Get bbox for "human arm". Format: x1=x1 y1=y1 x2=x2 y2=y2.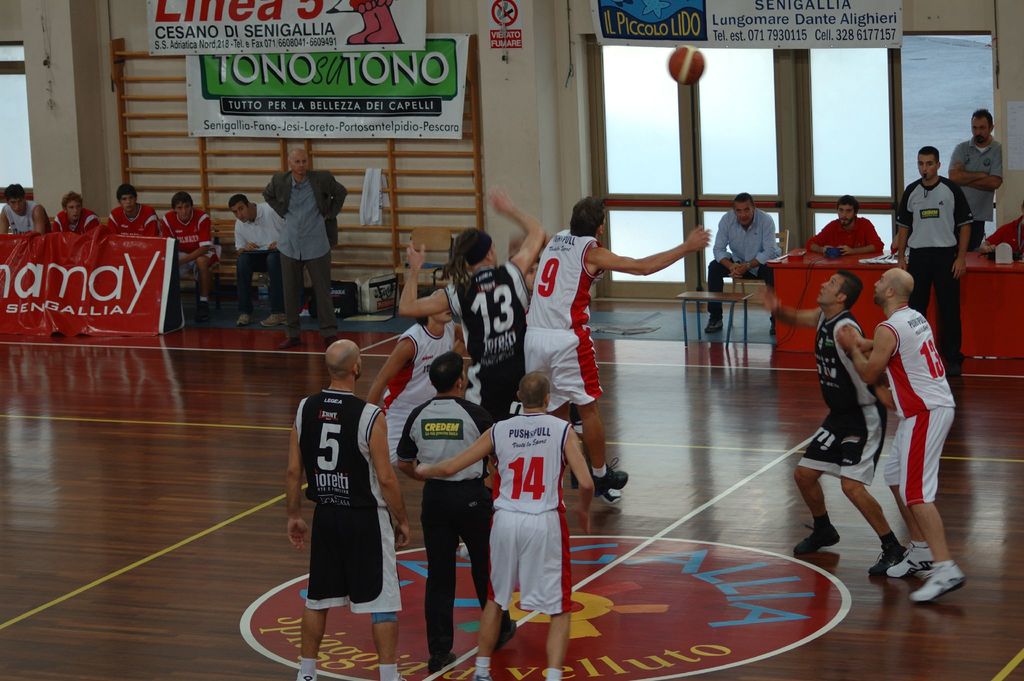
x1=728 y1=213 x2=778 y2=279.
